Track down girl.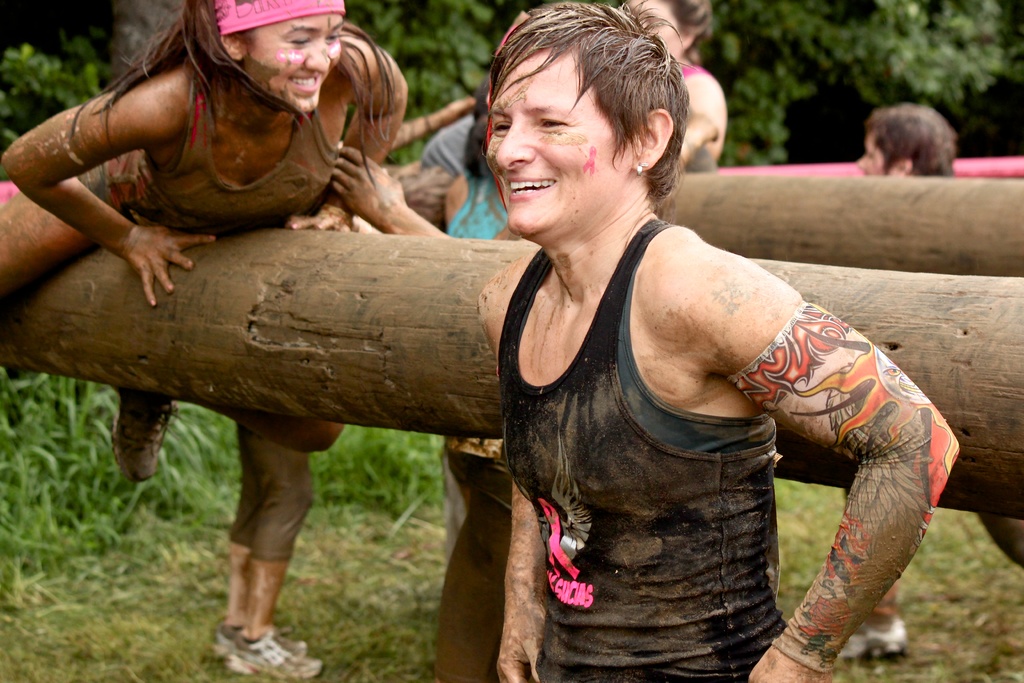
Tracked to (445,120,515,234).
